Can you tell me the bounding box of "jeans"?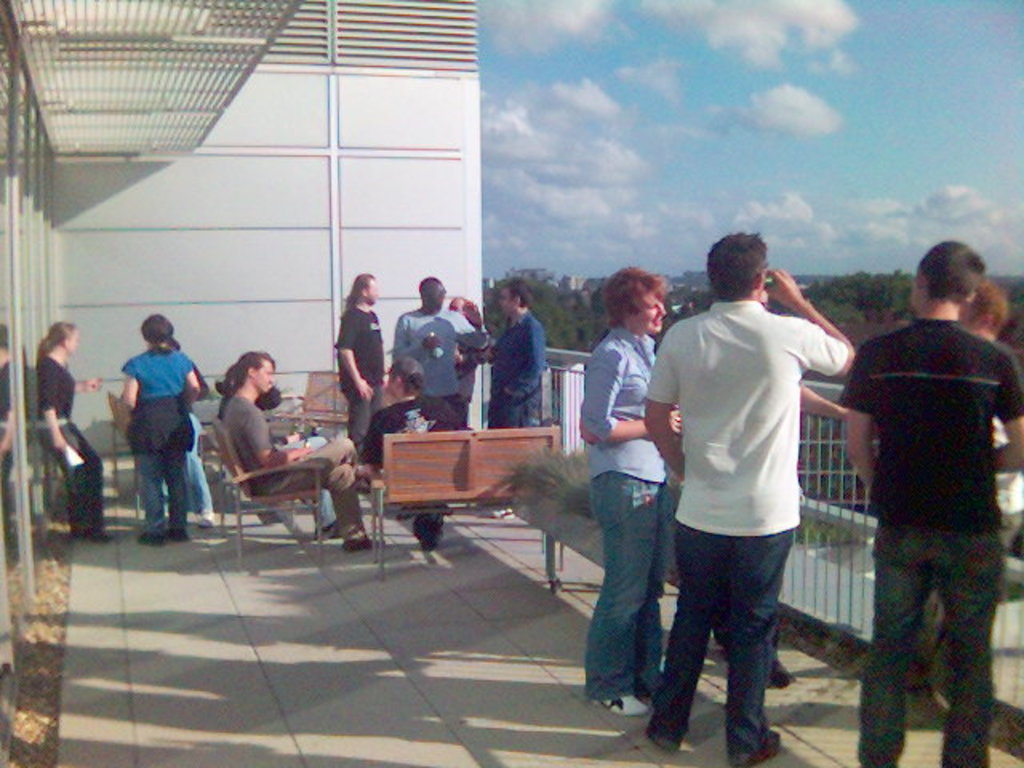
131:450:182:534.
